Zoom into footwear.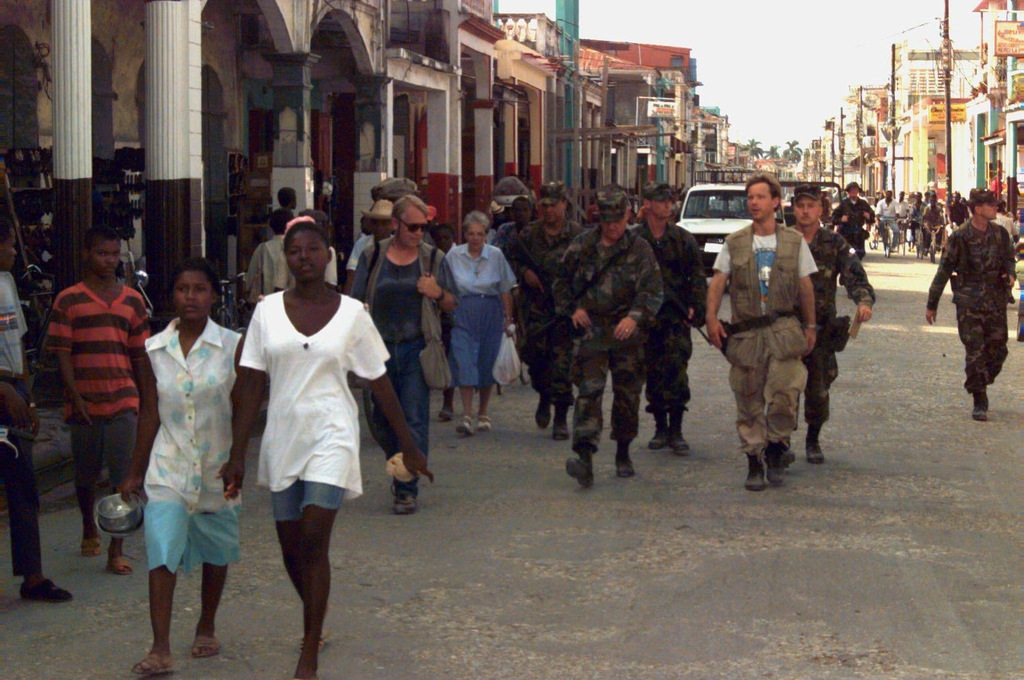
Zoom target: detection(110, 558, 131, 575).
